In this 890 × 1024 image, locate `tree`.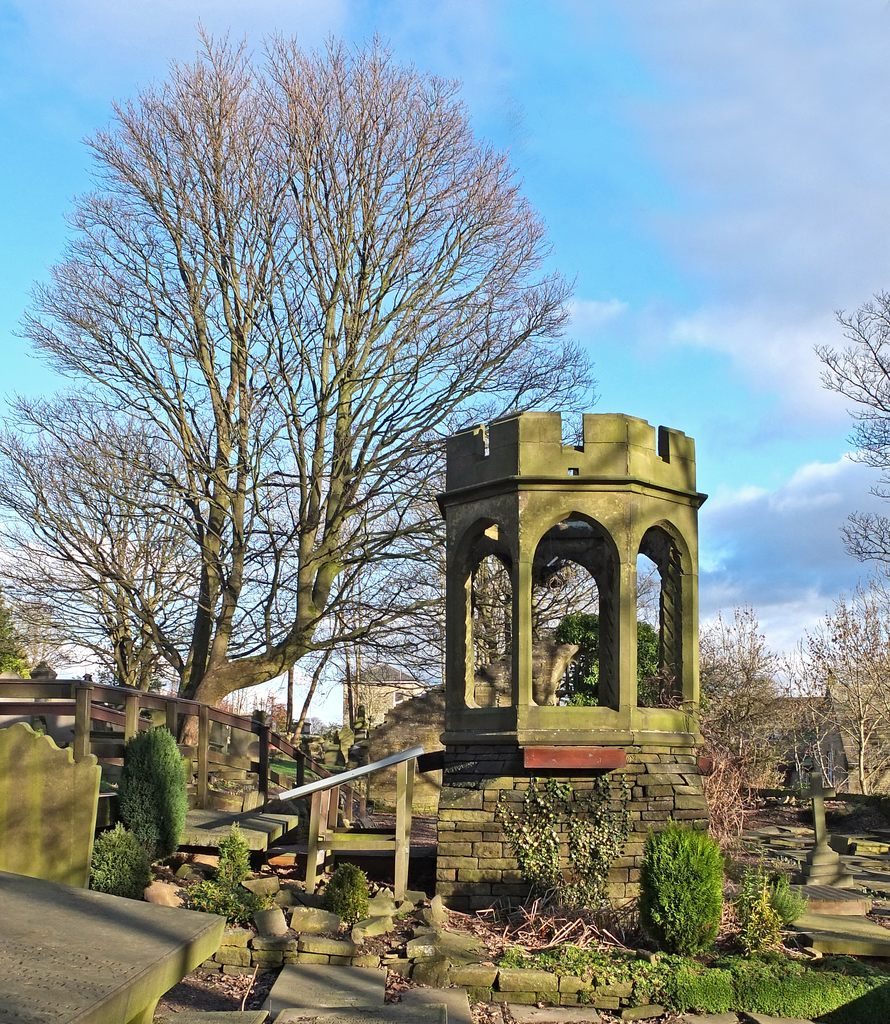
Bounding box: box(680, 616, 796, 805).
